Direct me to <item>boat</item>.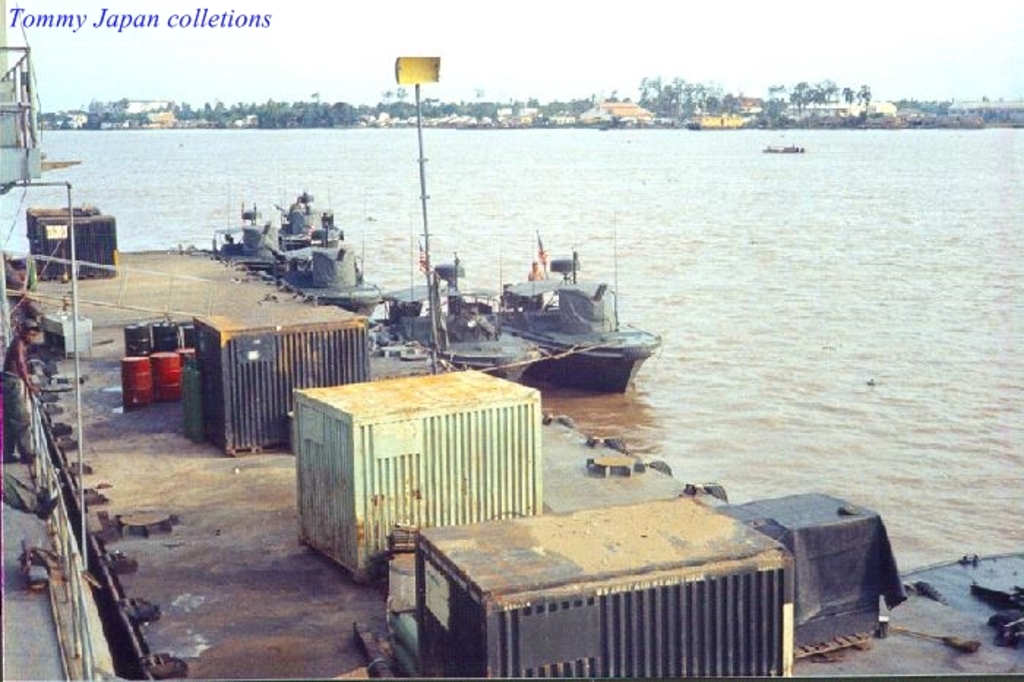
Direction: detection(483, 209, 667, 397).
